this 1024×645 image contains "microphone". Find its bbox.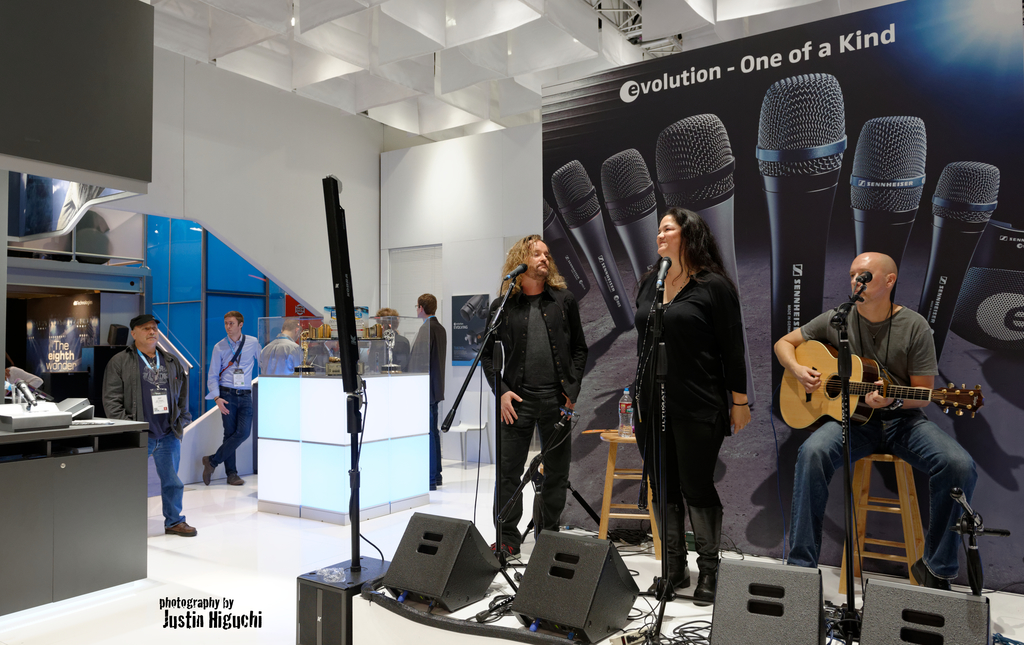
left=660, top=113, right=754, bottom=411.
